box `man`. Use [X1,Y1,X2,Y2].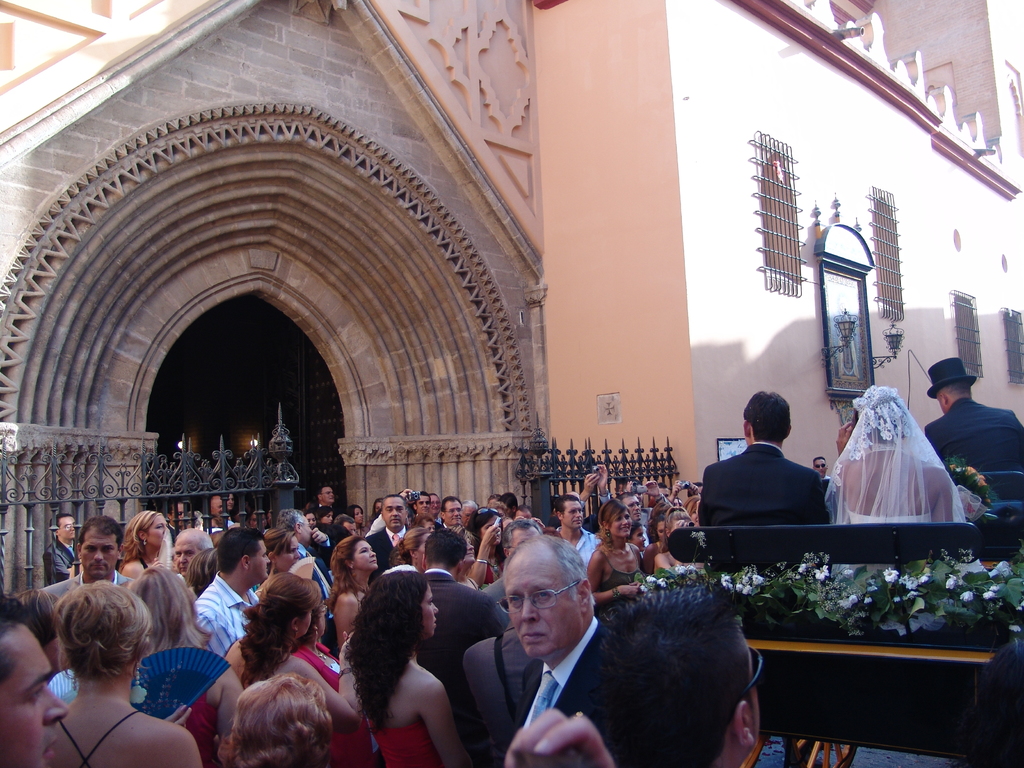
[436,485,474,534].
